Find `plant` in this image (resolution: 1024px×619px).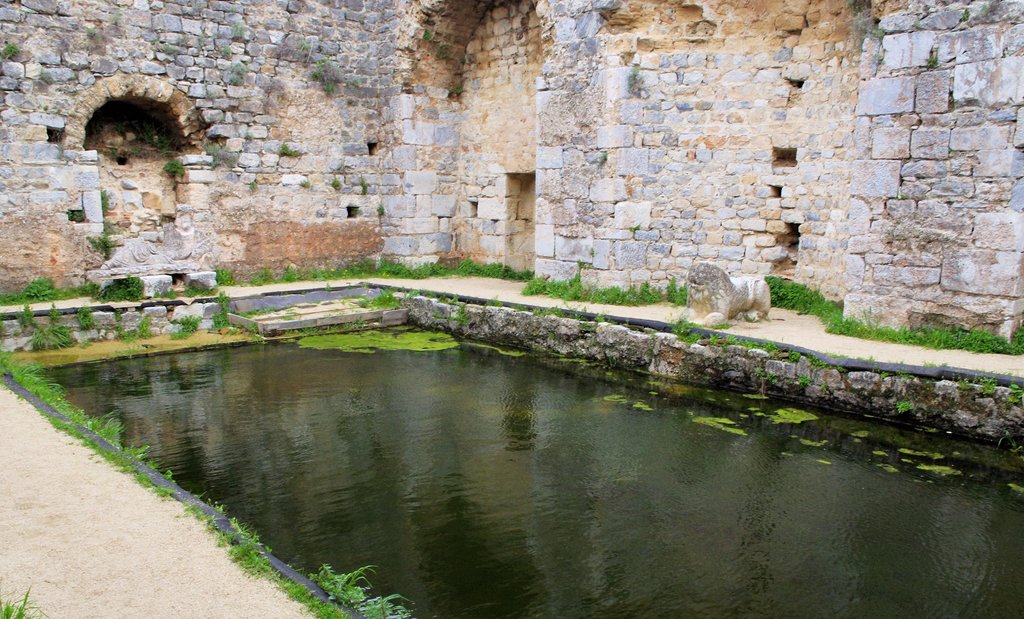
crop(164, 156, 188, 179).
